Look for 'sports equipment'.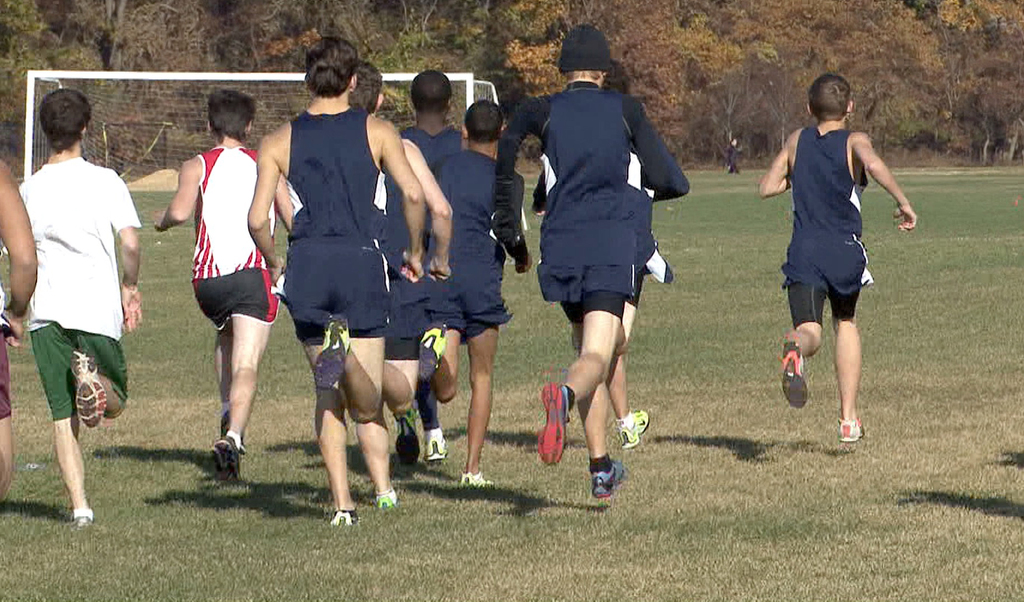
Found: 67 514 91 530.
